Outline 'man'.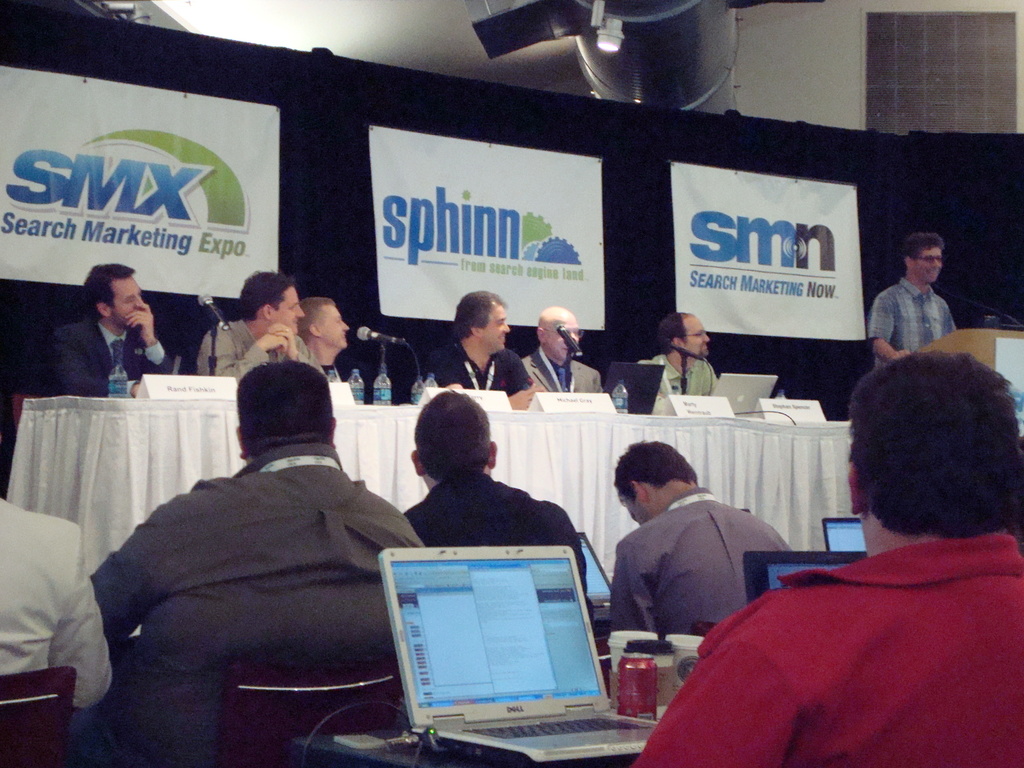
Outline: box(520, 305, 606, 393).
